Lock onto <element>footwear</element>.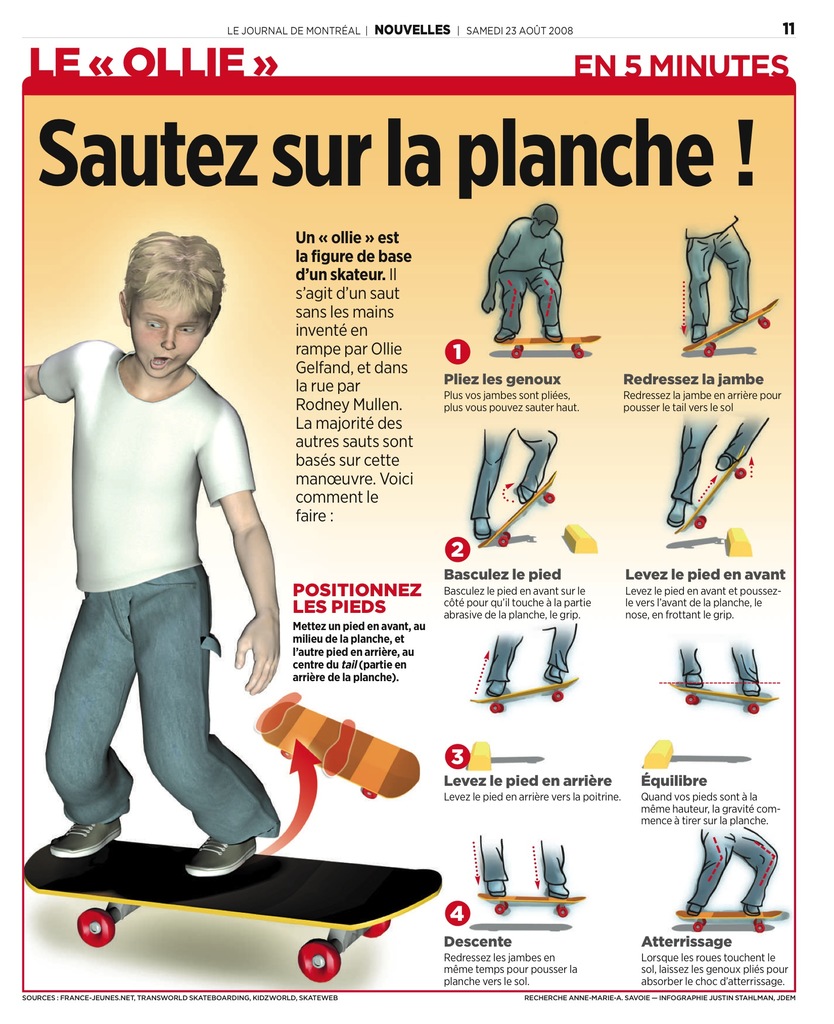
Locked: [715,455,737,475].
